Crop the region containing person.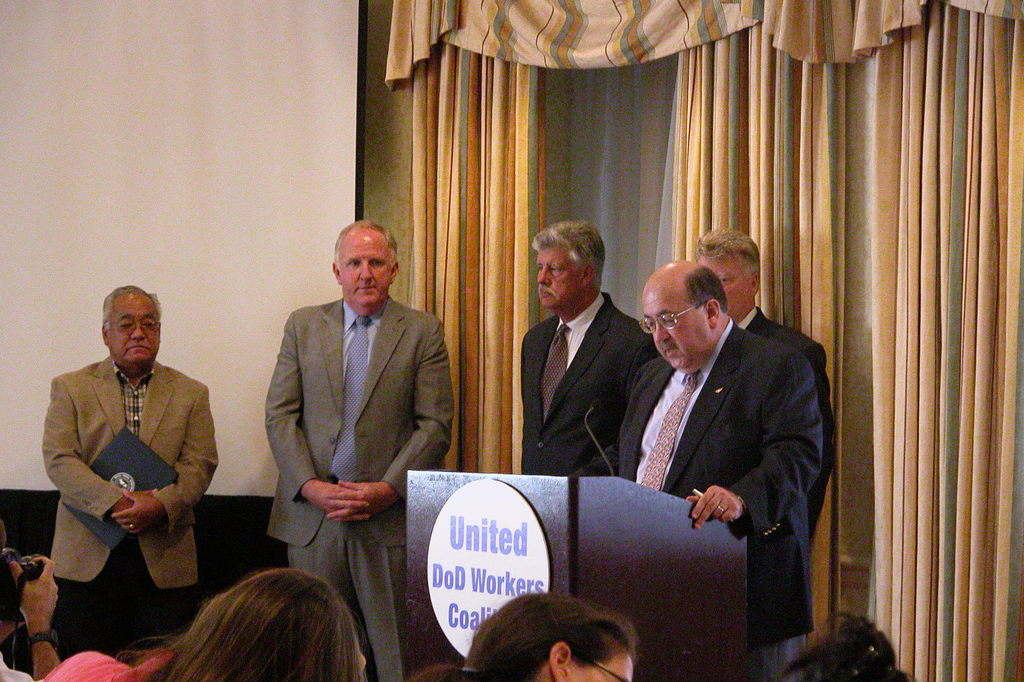
Crop region: 260/219/456/681.
